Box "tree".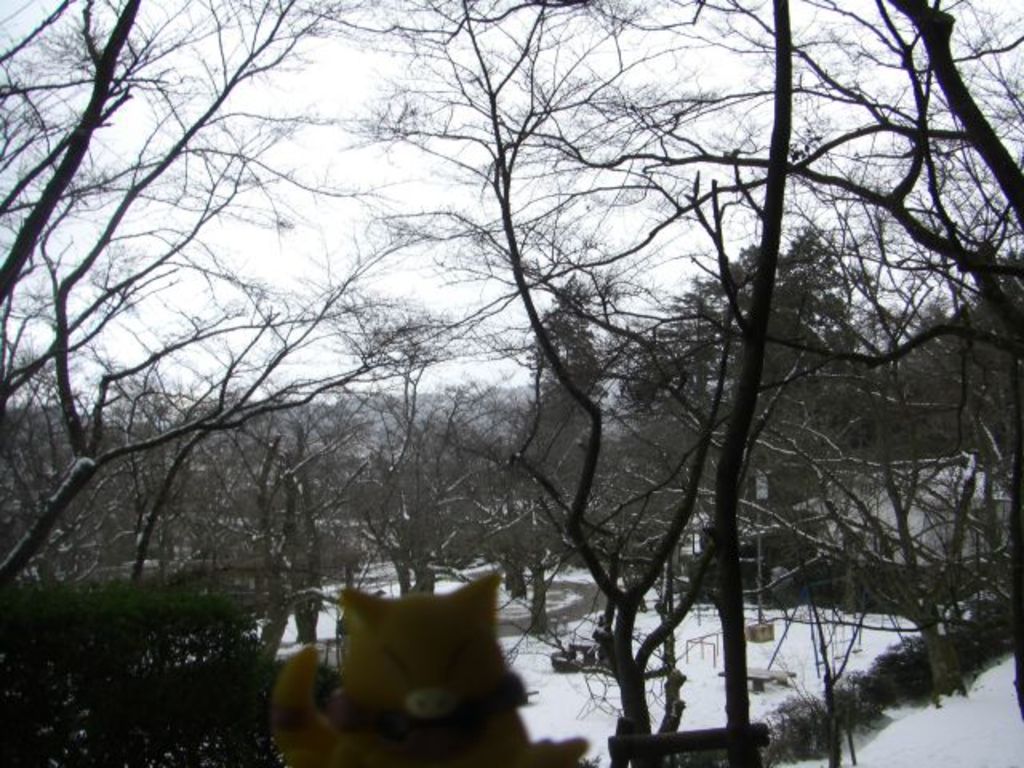
pyautogui.locateOnScreen(616, 224, 869, 434).
